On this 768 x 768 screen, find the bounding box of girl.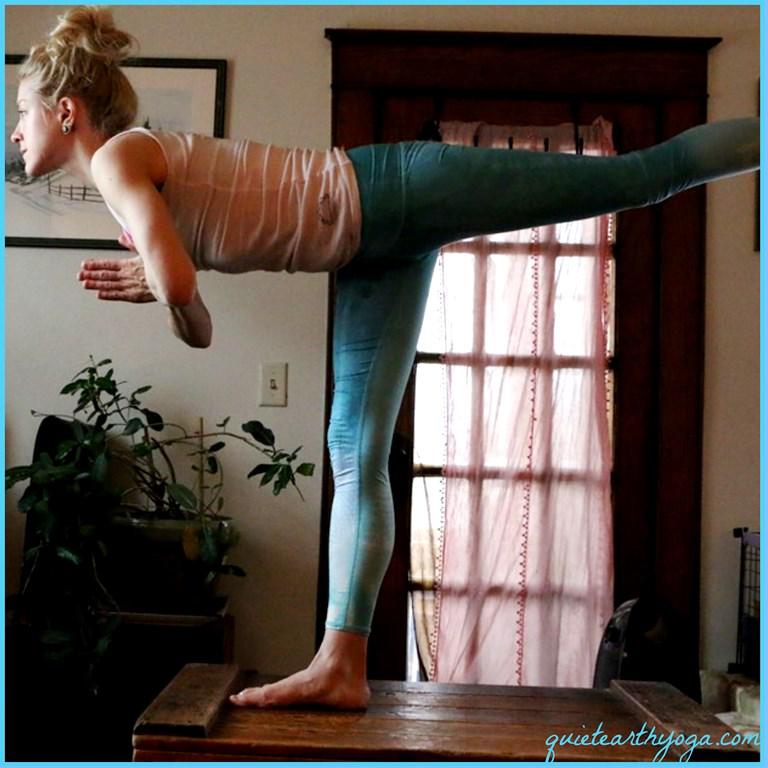
Bounding box: left=5, top=0, right=767, bottom=716.
